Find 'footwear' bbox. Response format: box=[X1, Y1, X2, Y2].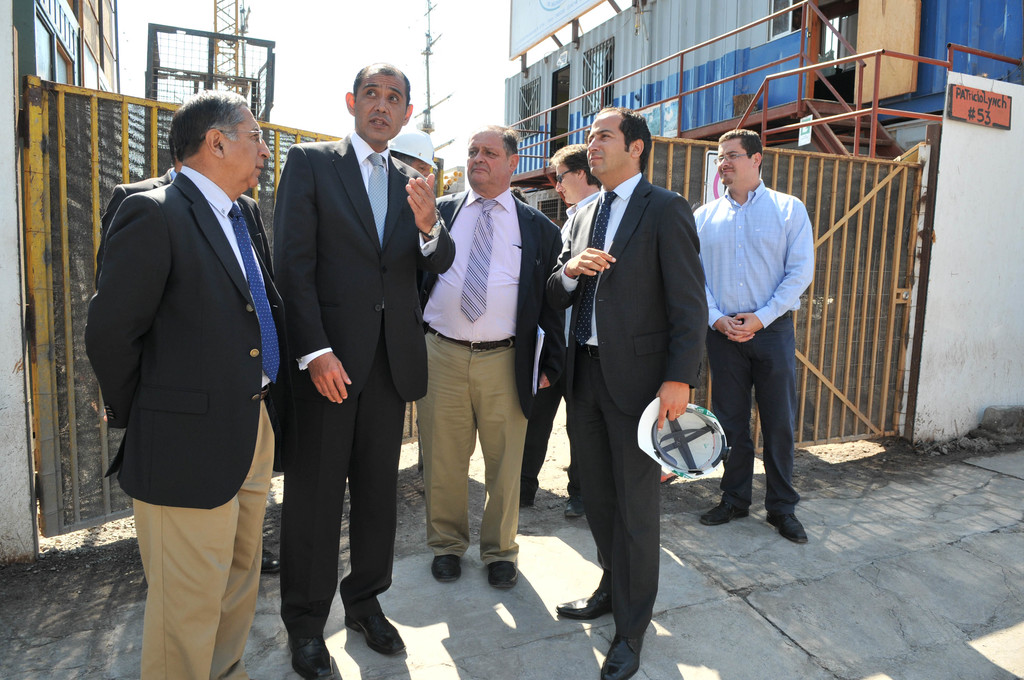
box=[433, 554, 462, 583].
